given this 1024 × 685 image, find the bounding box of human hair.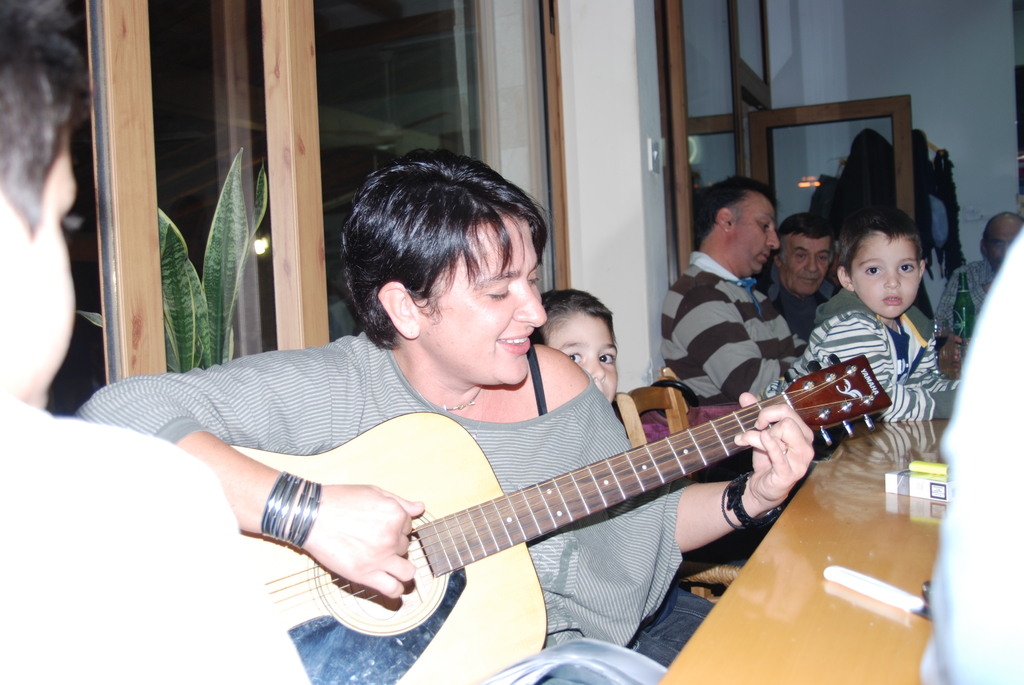
692 174 783 242.
